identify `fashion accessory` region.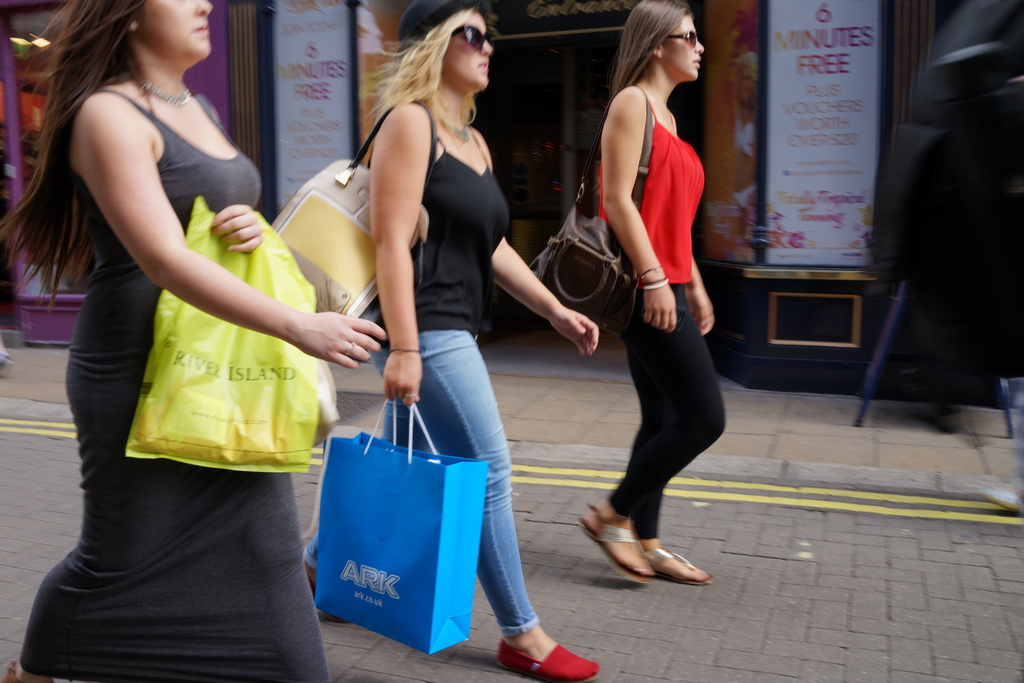
Region: 387:0:479:53.
